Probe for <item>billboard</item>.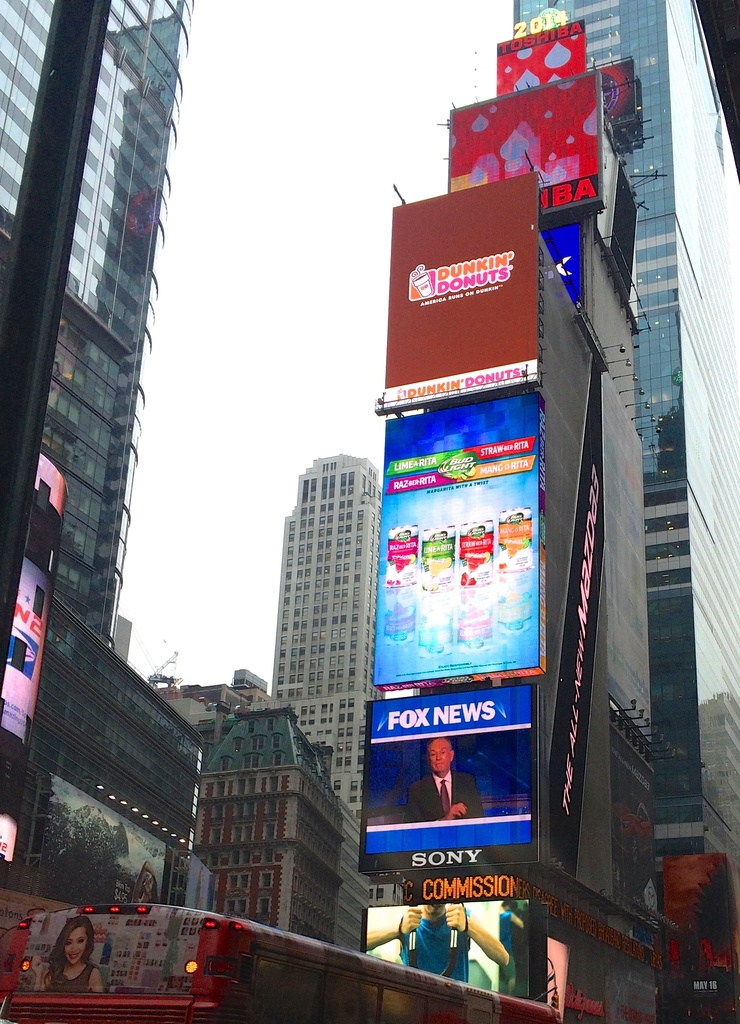
Probe result: box=[372, 395, 546, 678].
